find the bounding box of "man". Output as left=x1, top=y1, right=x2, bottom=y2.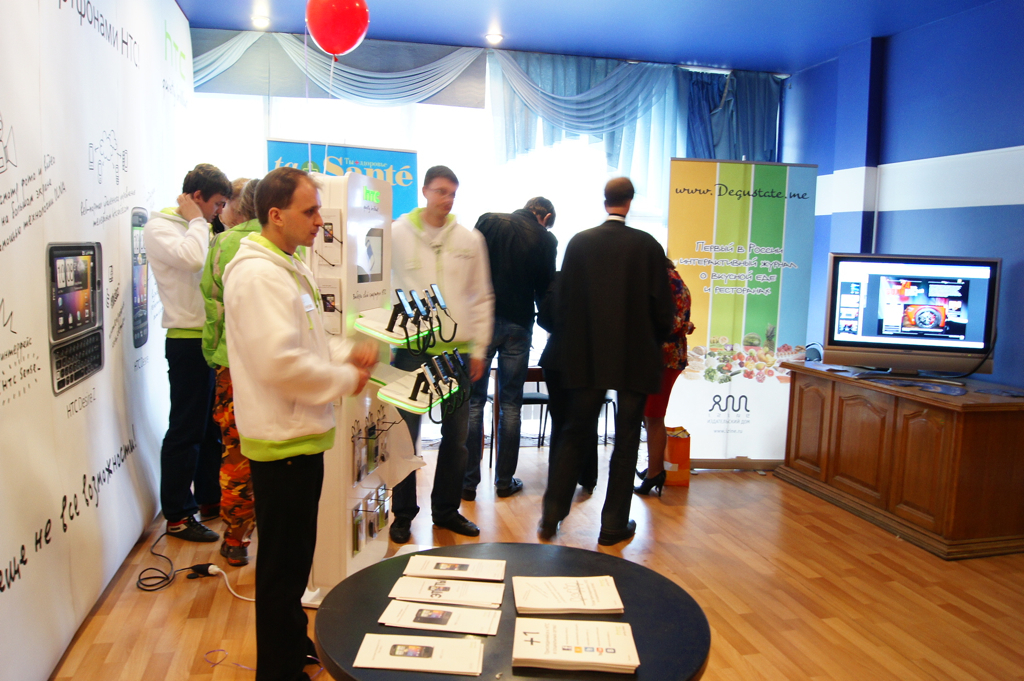
left=535, top=178, right=671, bottom=547.
